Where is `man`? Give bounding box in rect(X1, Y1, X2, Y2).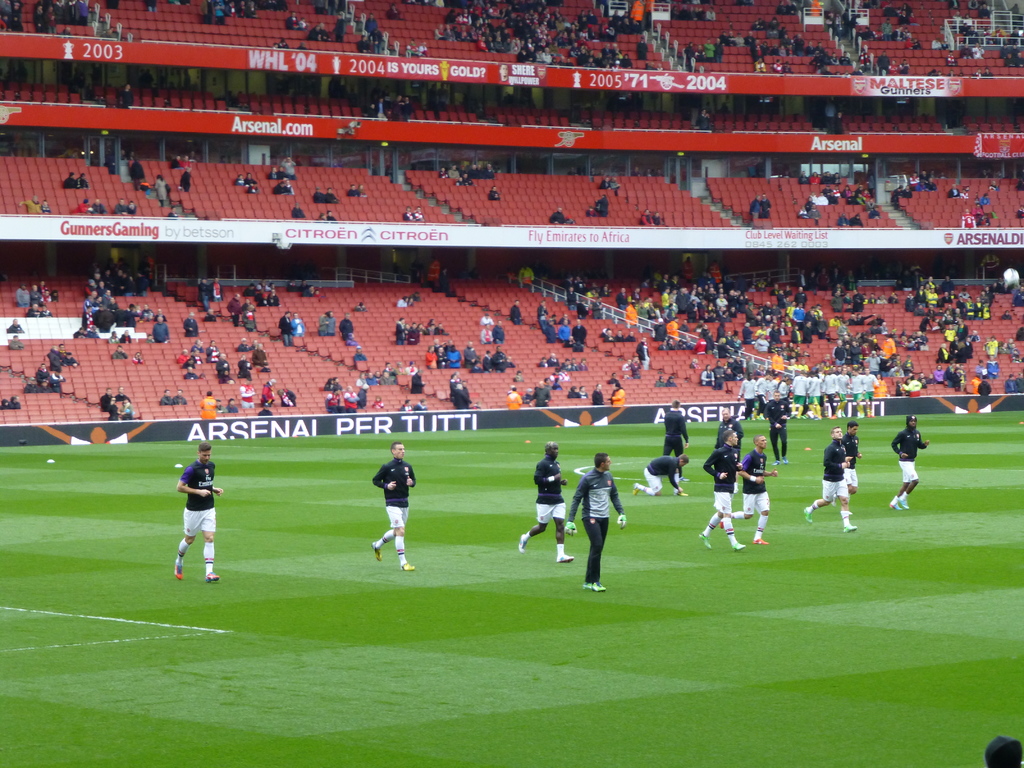
rect(437, 351, 447, 367).
